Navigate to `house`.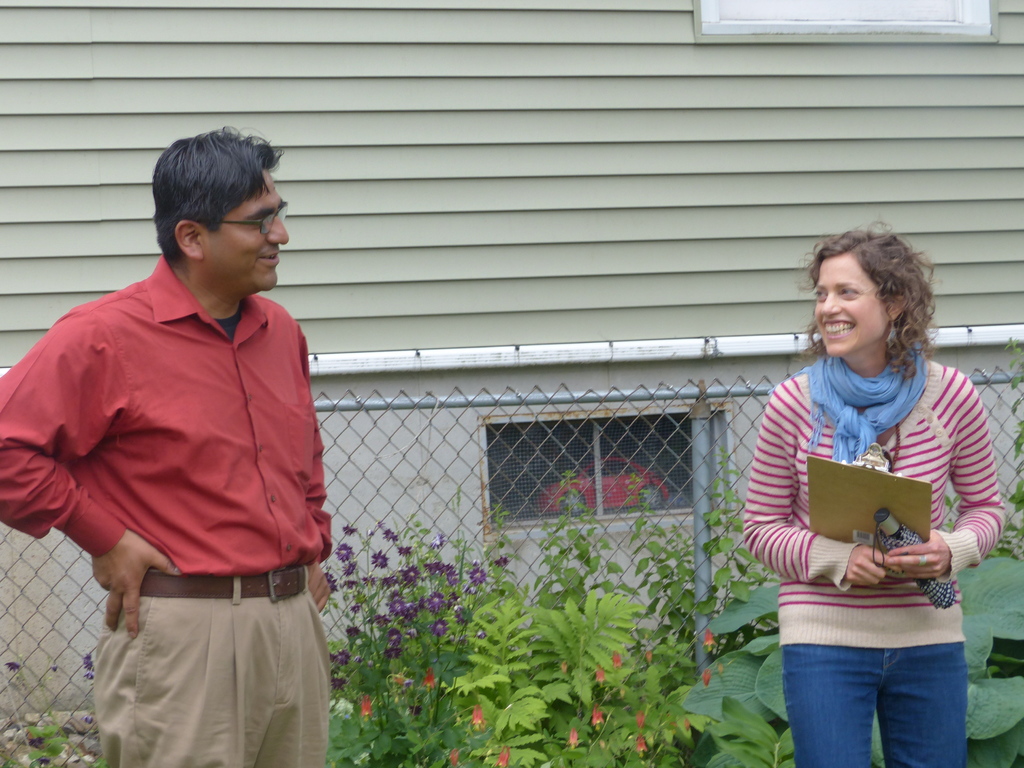
Navigation target: (0, 0, 1023, 726).
